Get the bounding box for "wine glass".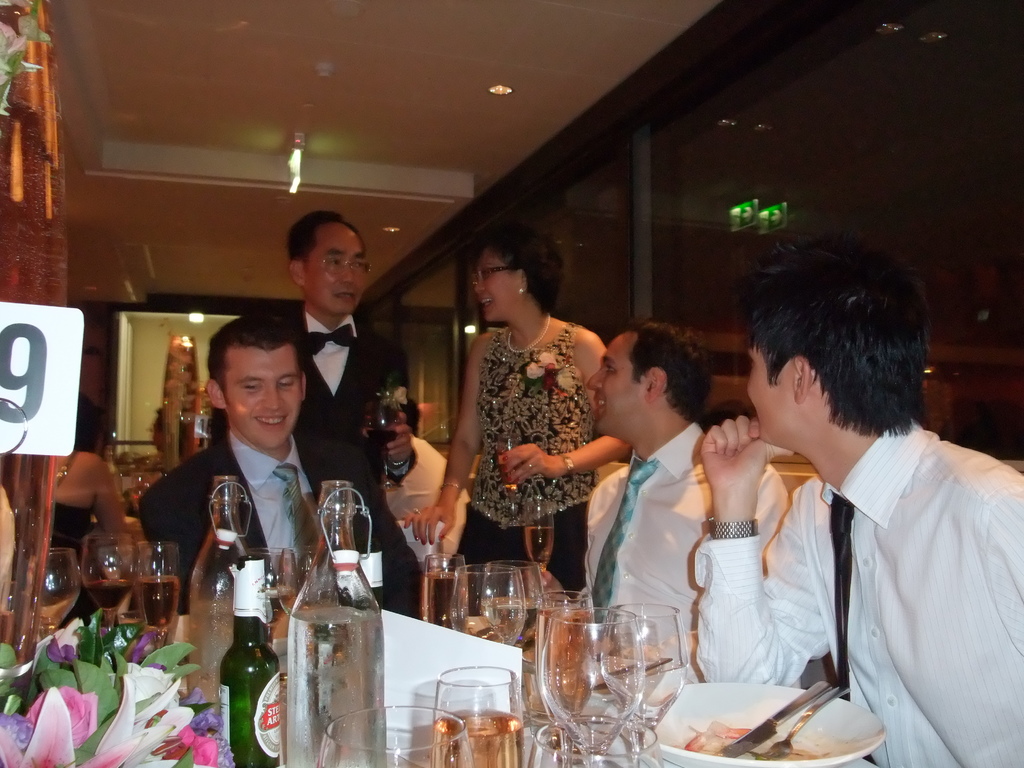
<bbox>79, 525, 134, 630</bbox>.
